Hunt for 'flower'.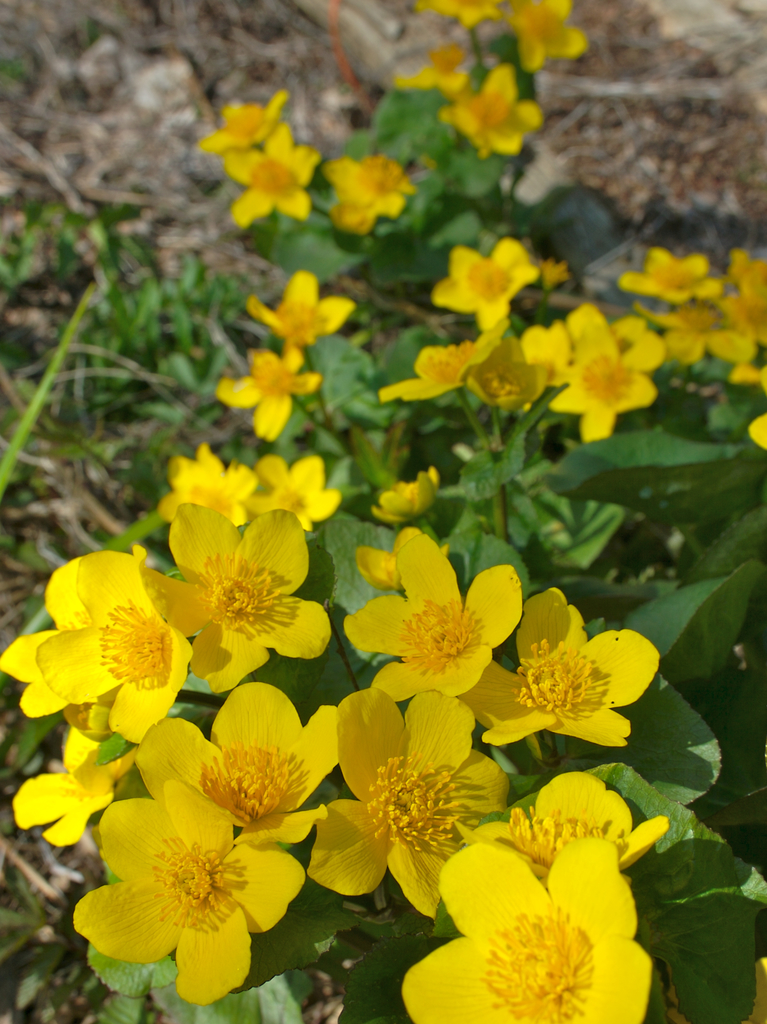
Hunted down at box=[220, 124, 323, 232].
